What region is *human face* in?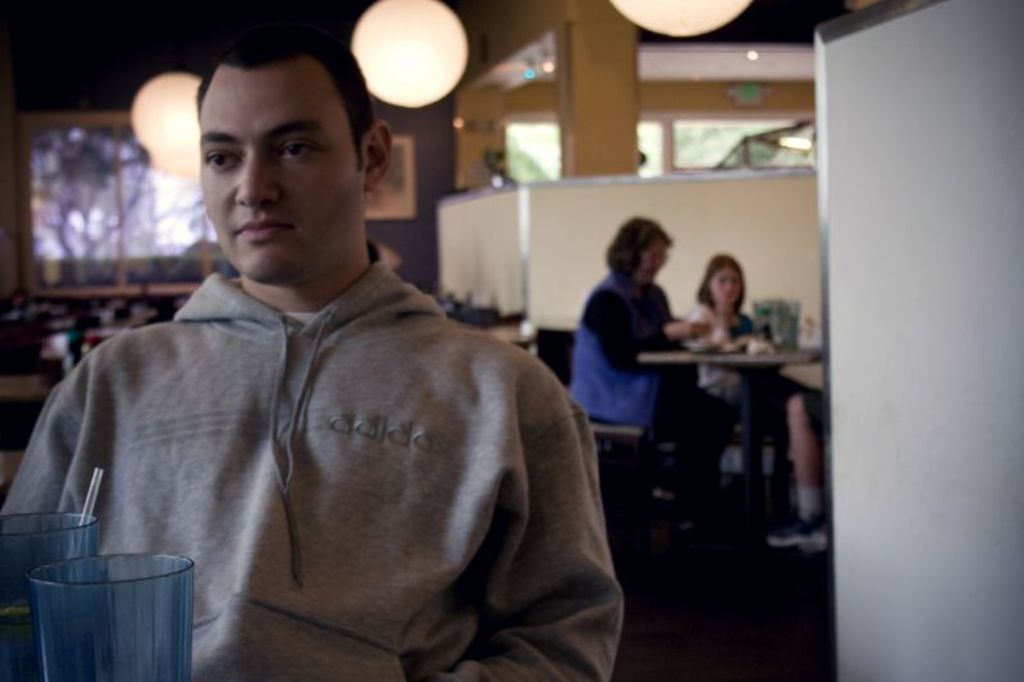
<region>198, 70, 352, 287</region>.
